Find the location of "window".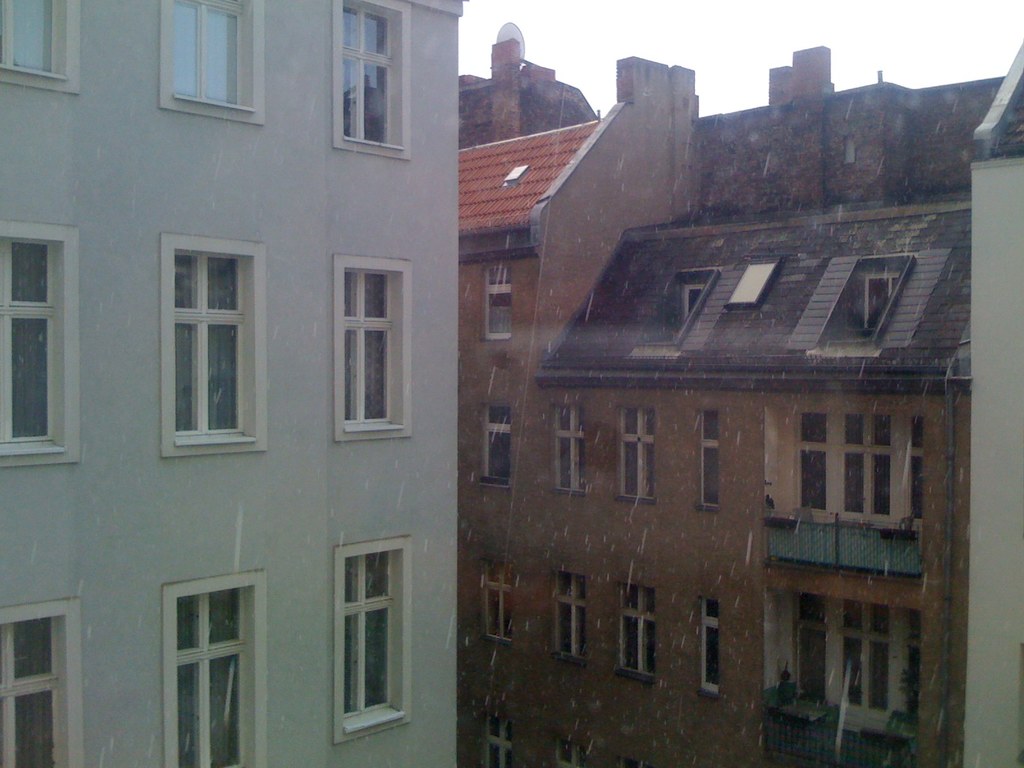
Location: box(160, 566, 269, 767).
